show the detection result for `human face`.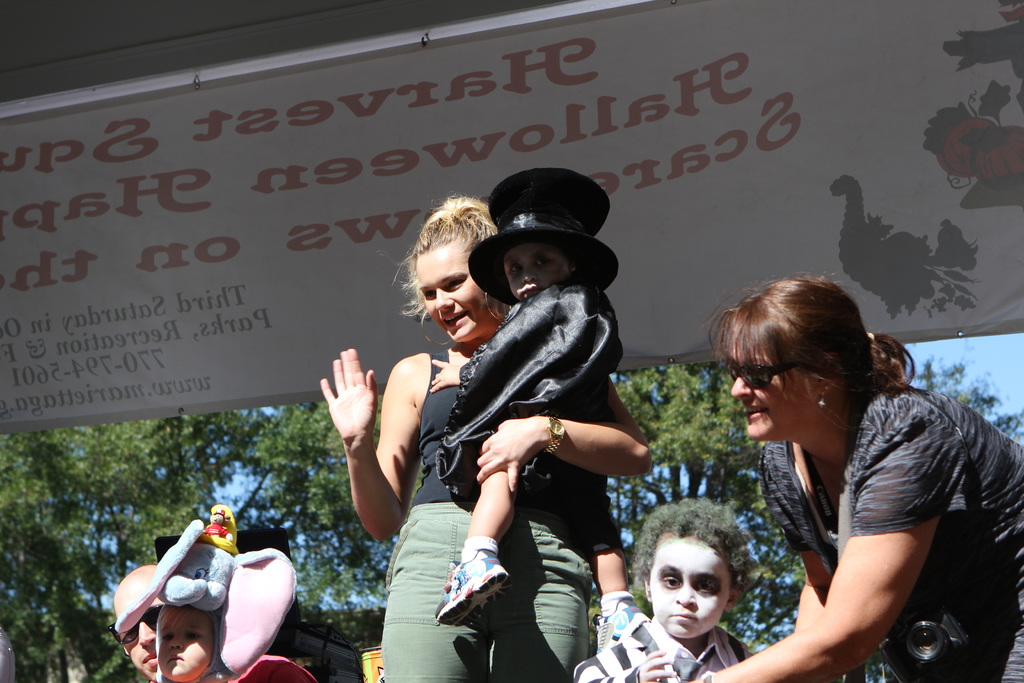
728/325/814/441.
